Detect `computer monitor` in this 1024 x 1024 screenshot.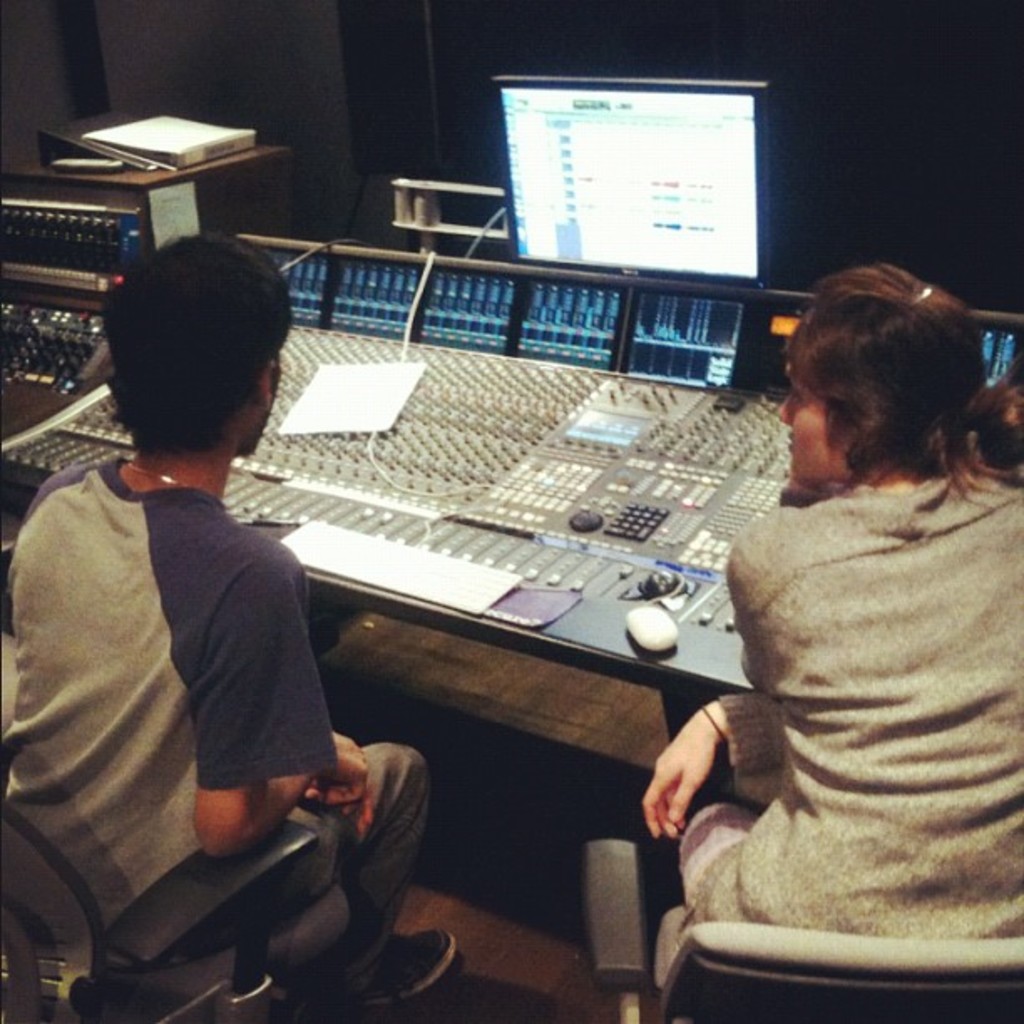
Detection: 489,54,791,305.
